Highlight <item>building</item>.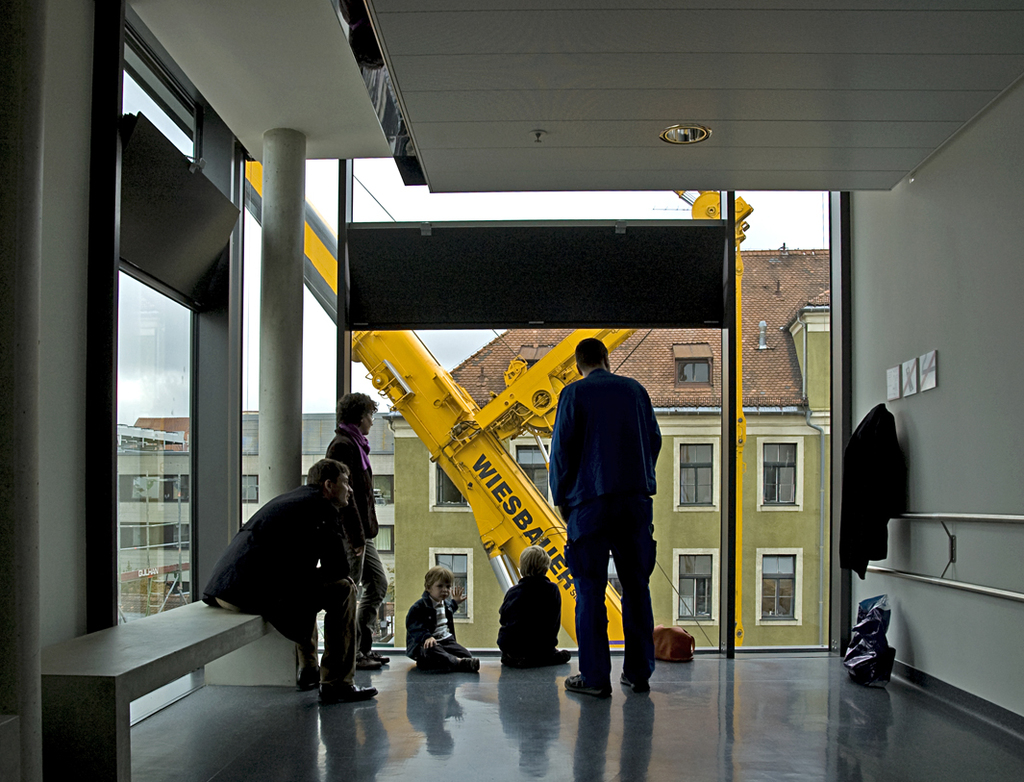
Highlighted region: 0:0:1023:781.
